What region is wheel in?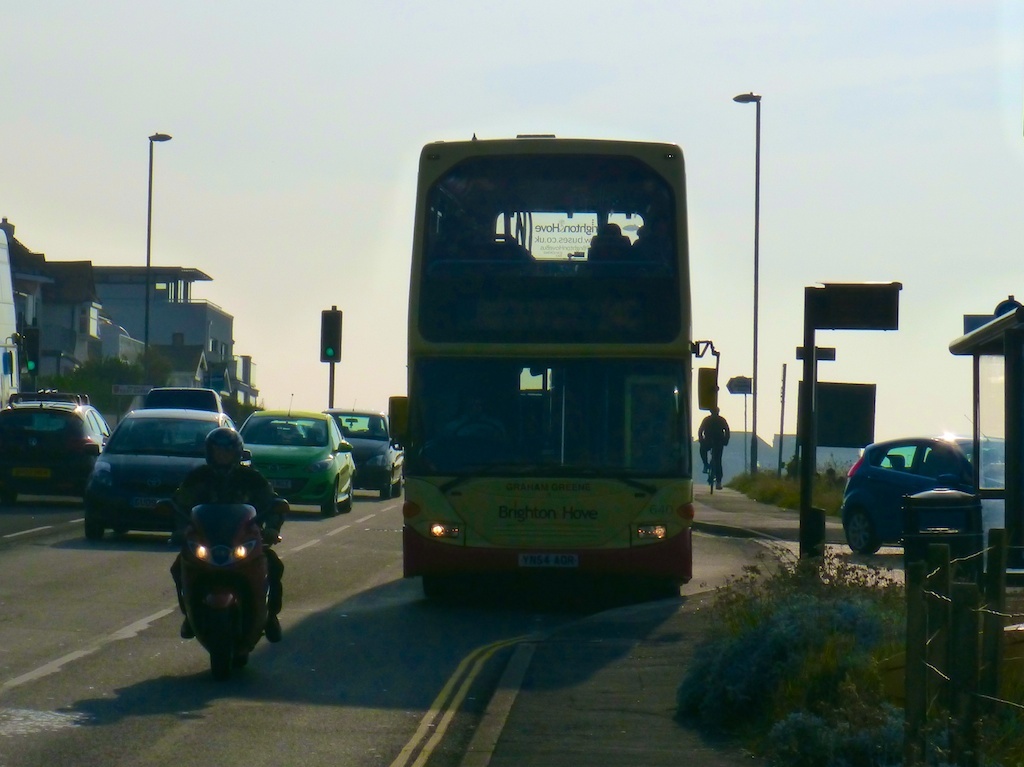
(378, 475, 391, 499).
